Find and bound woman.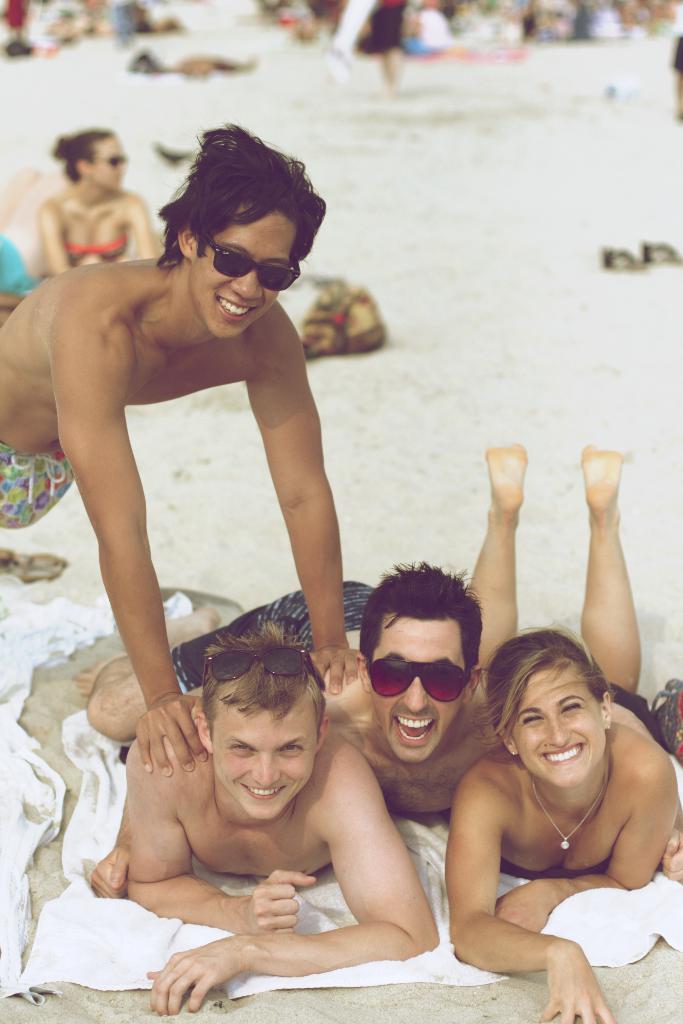
Bound: 38, 125, 170, 284.
